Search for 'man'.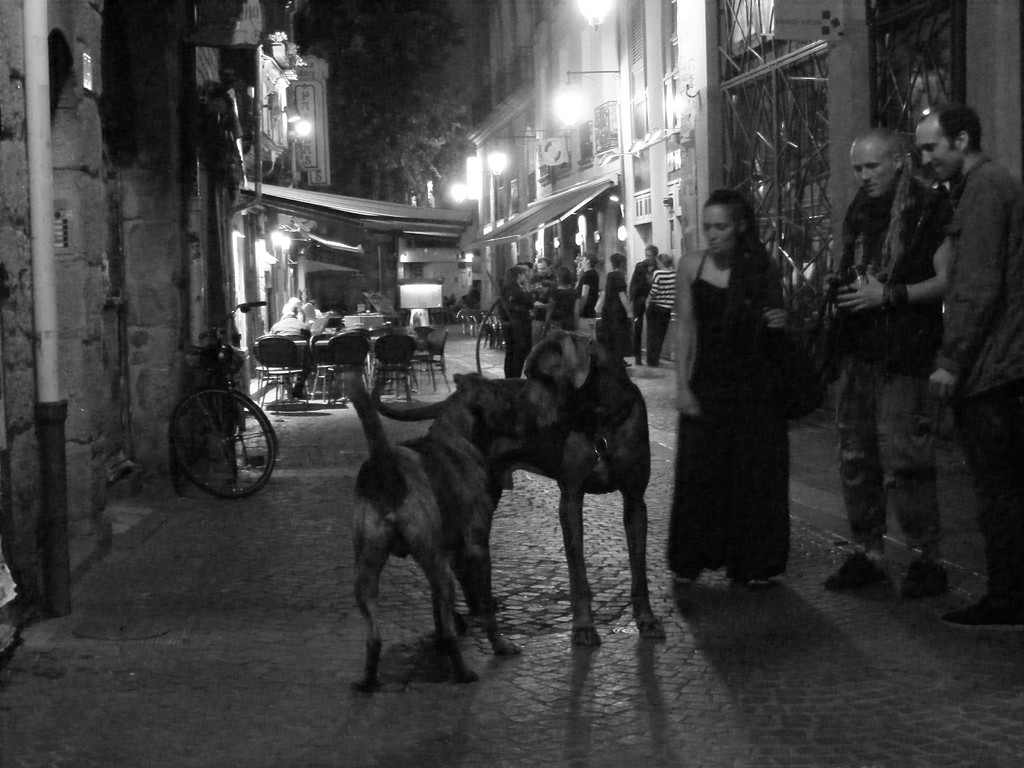
Found at pyautogui.locateOnScreen(532, 257, 551, 345).
